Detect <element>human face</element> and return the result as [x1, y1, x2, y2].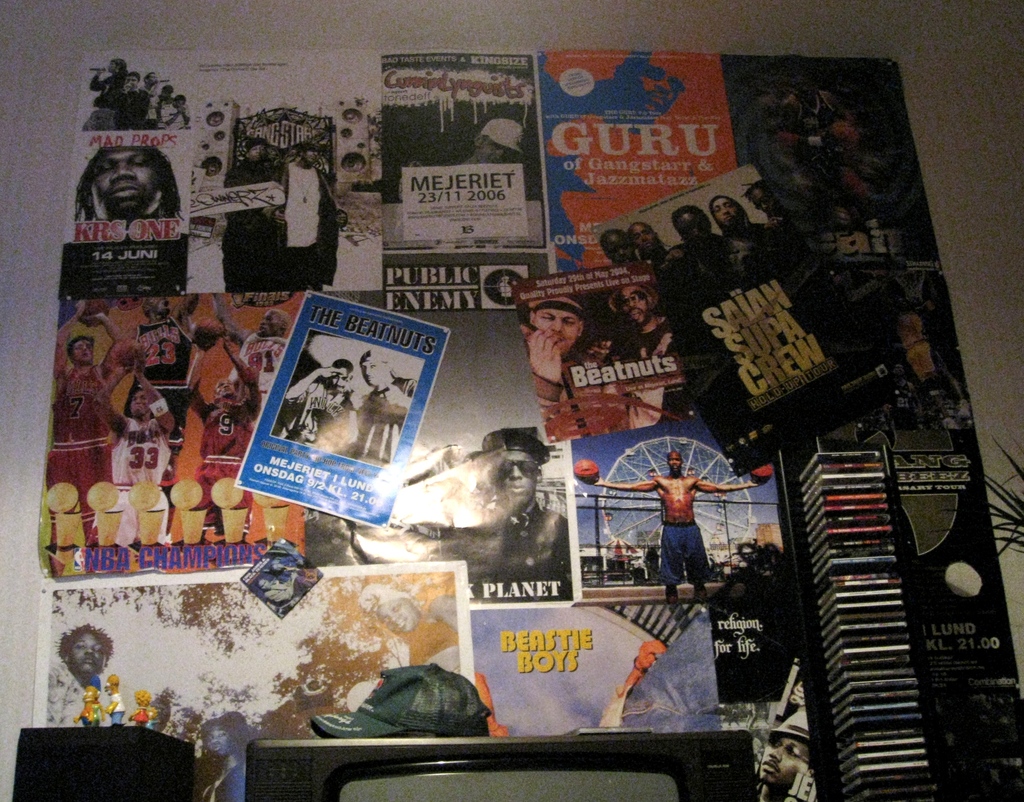
[497, 448, 538, 504].
